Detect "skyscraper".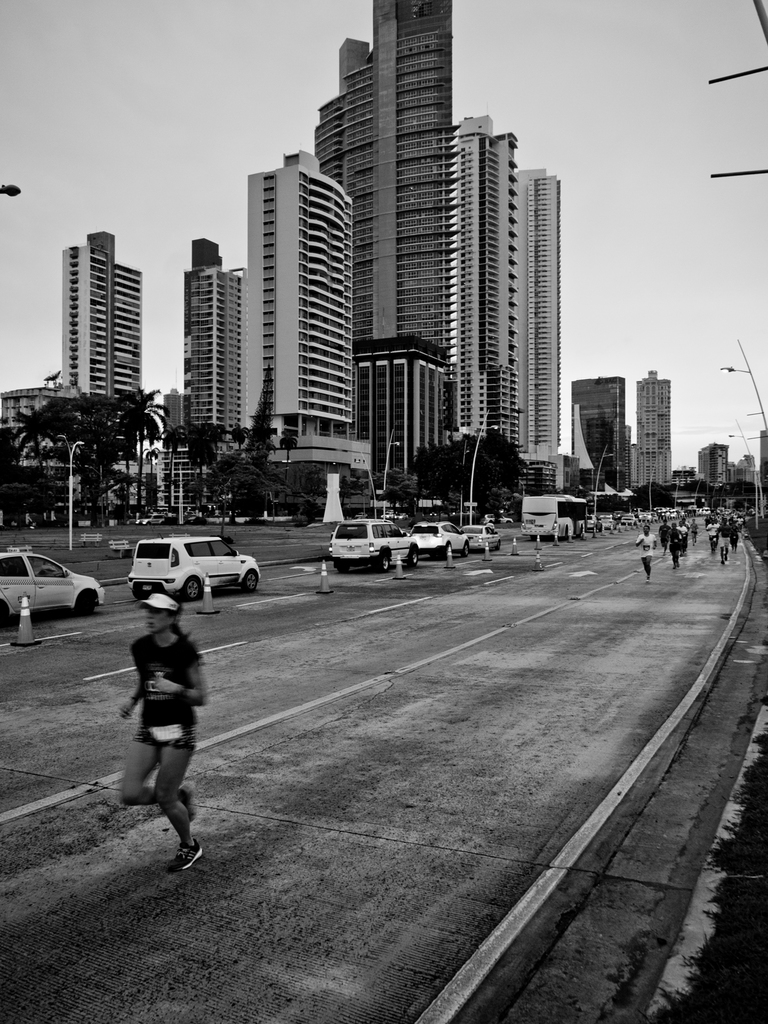
Detected at [left=181, top=241, right=250, bottom=435].
